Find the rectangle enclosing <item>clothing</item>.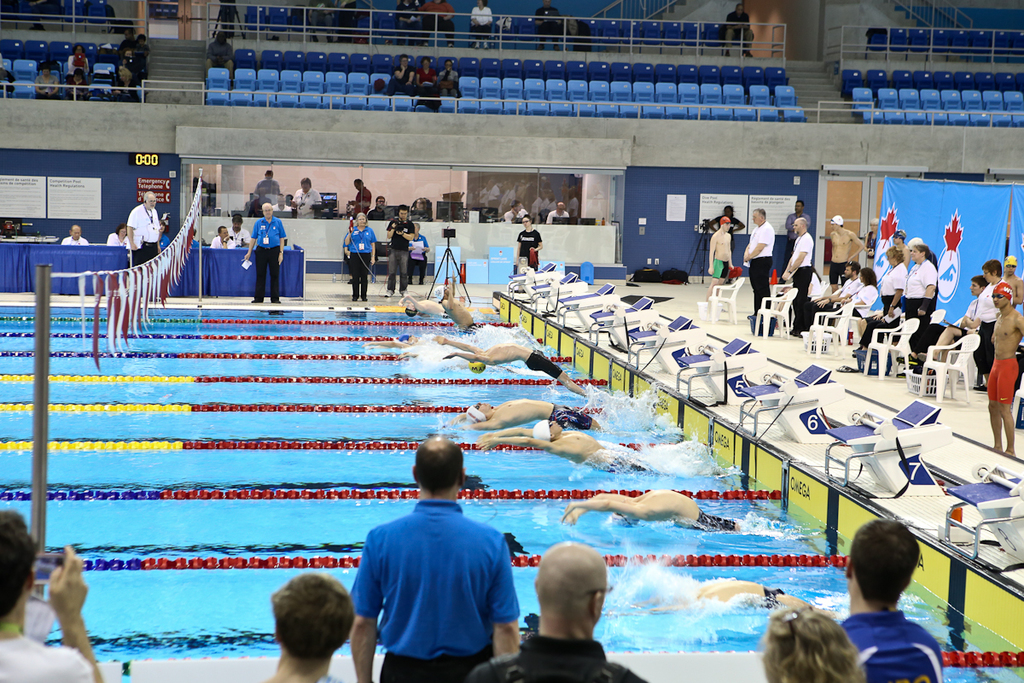
x1=534 y1=5 x2=562 y2=43.
